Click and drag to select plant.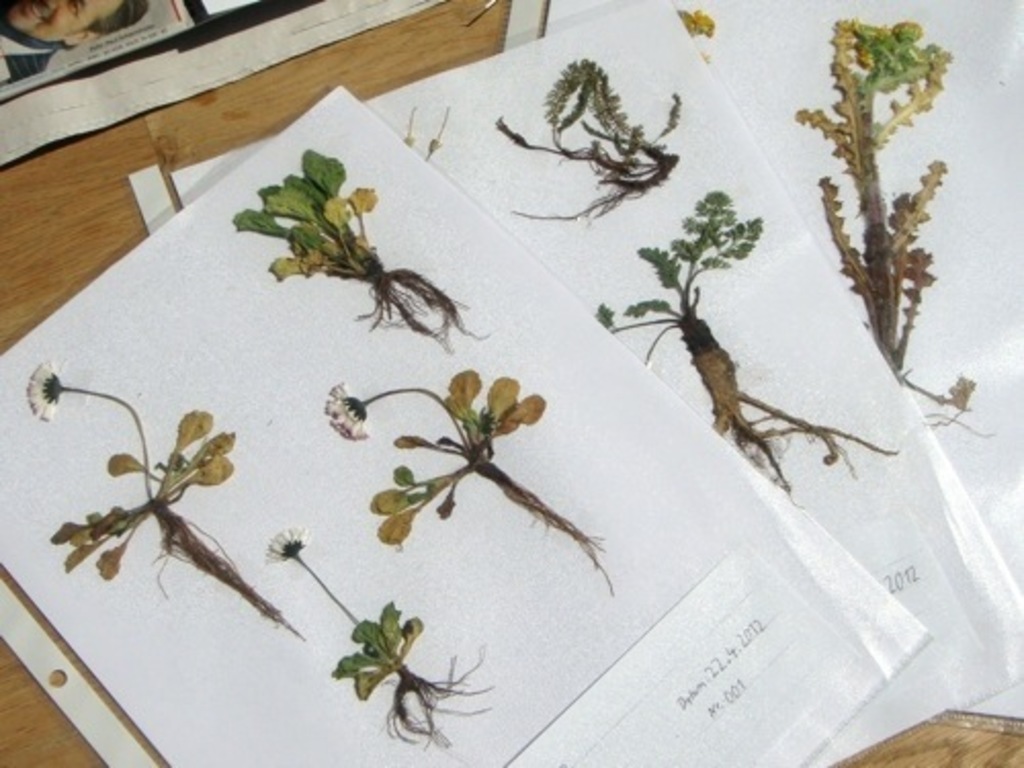
Selection: l=20, t=350, r=301, b=631.
